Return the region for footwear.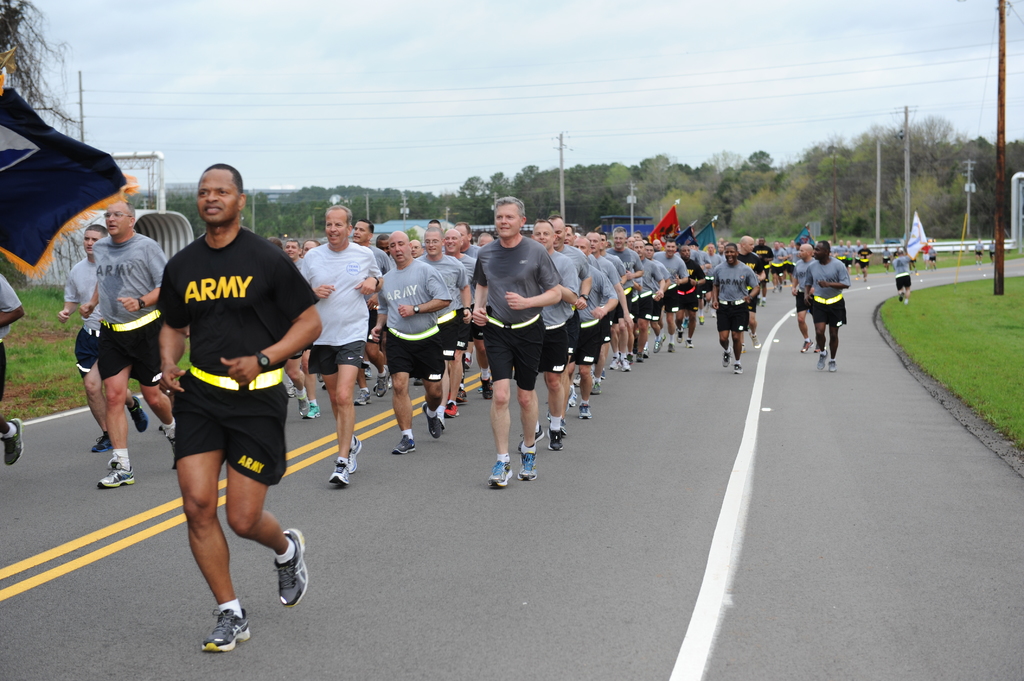
bbox(721, 346, 732, 367).
